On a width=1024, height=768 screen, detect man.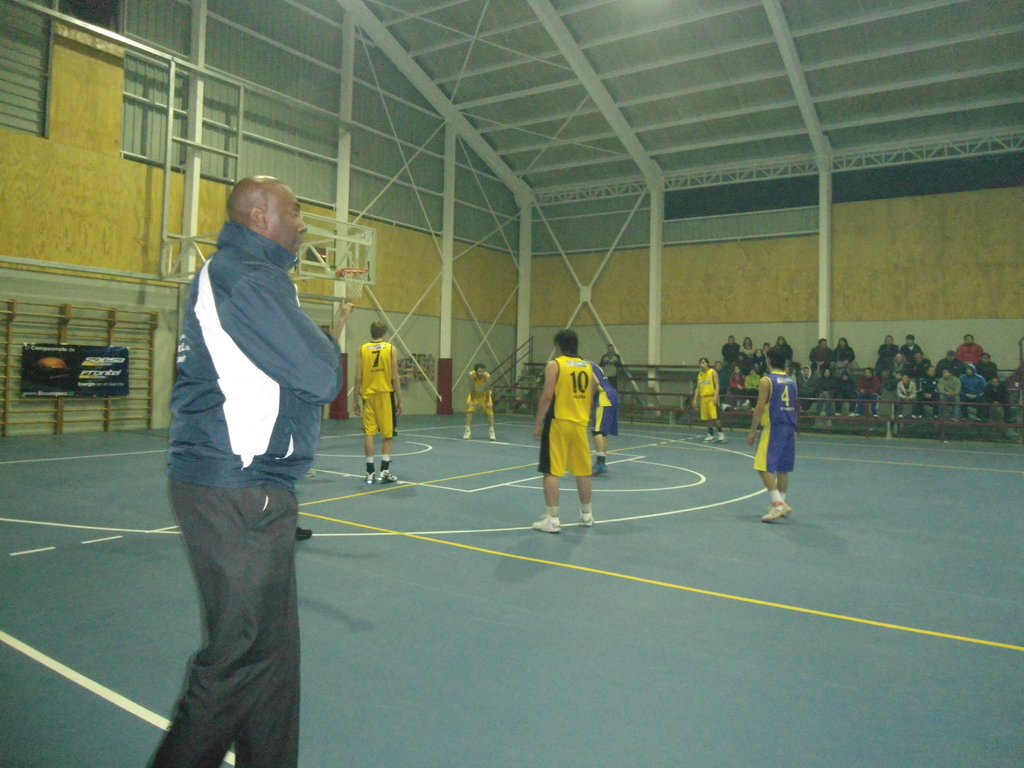
locate(151, 145, 350, 748).
